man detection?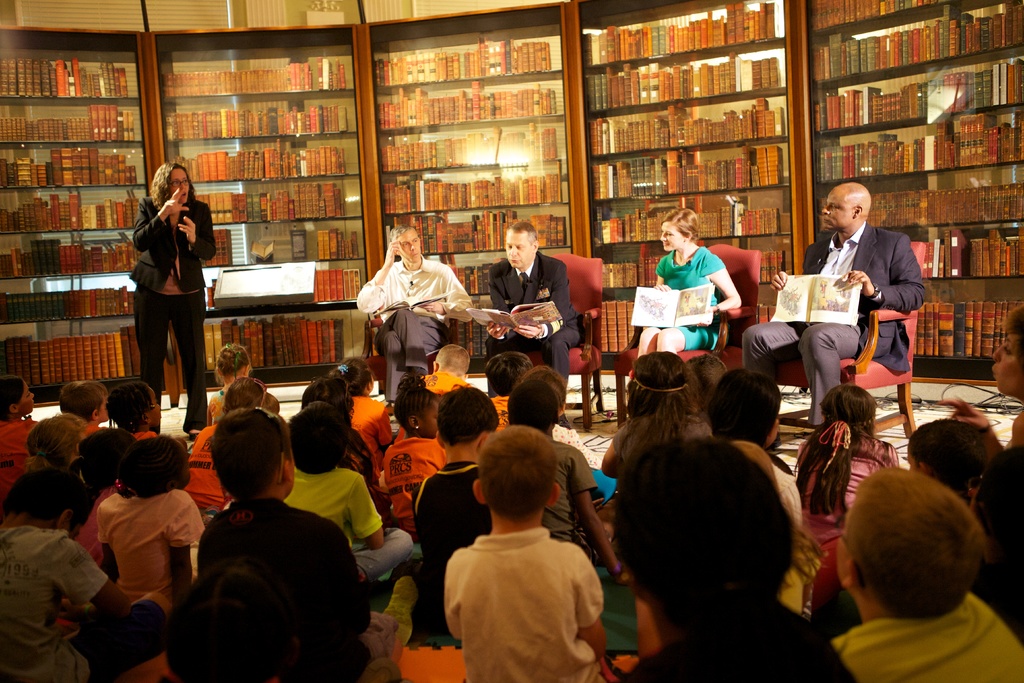
rect(729, 179, 929, 438)
